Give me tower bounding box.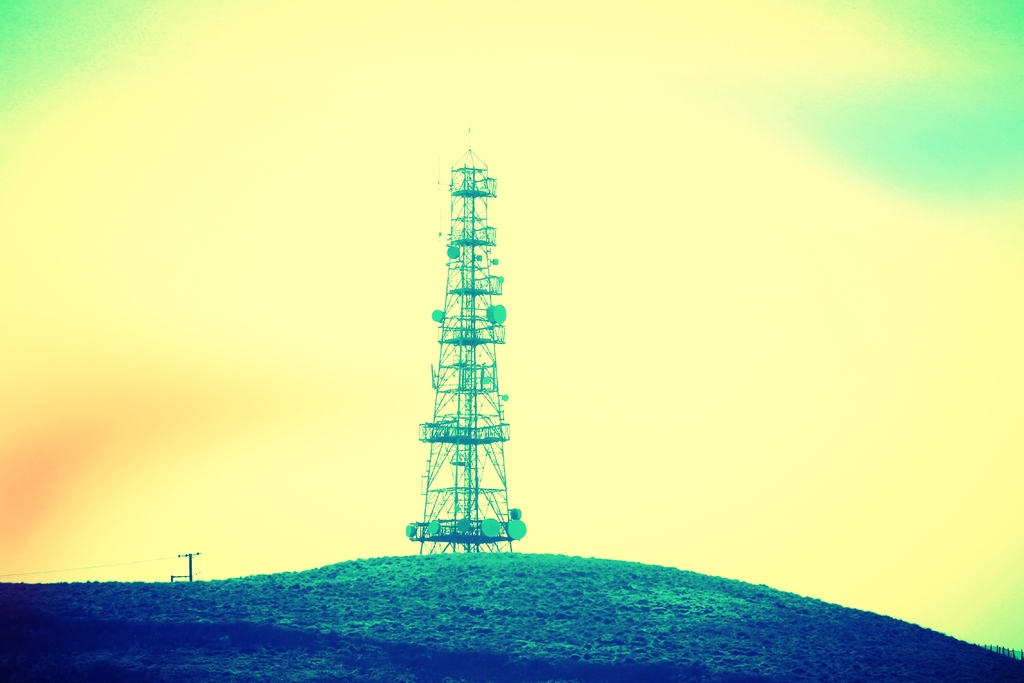
select_region(385, 119, 543, 562).
